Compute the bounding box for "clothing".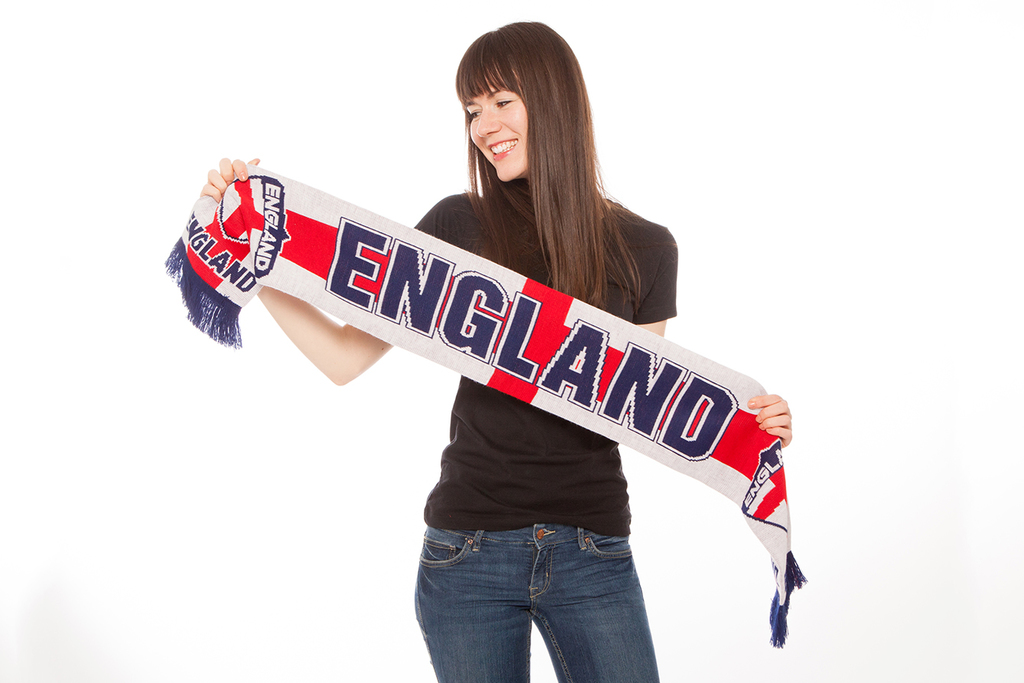
408,187,678,682.
